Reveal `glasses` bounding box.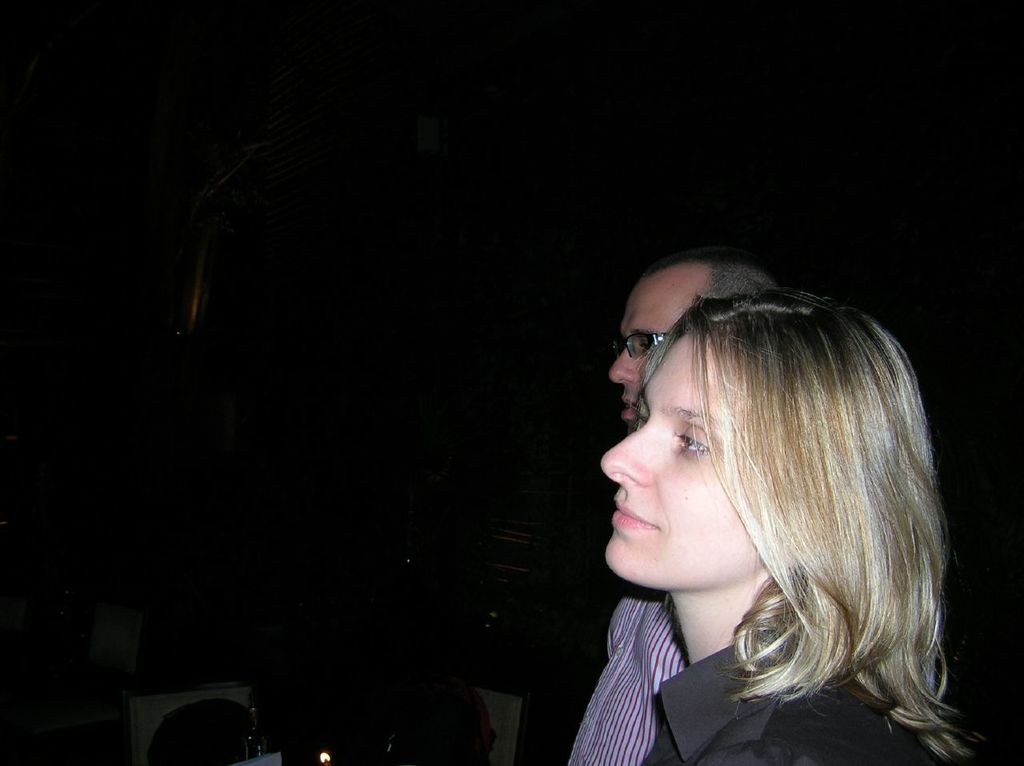
Revealed: [left=608, top=323, right=672, bottom=363].
